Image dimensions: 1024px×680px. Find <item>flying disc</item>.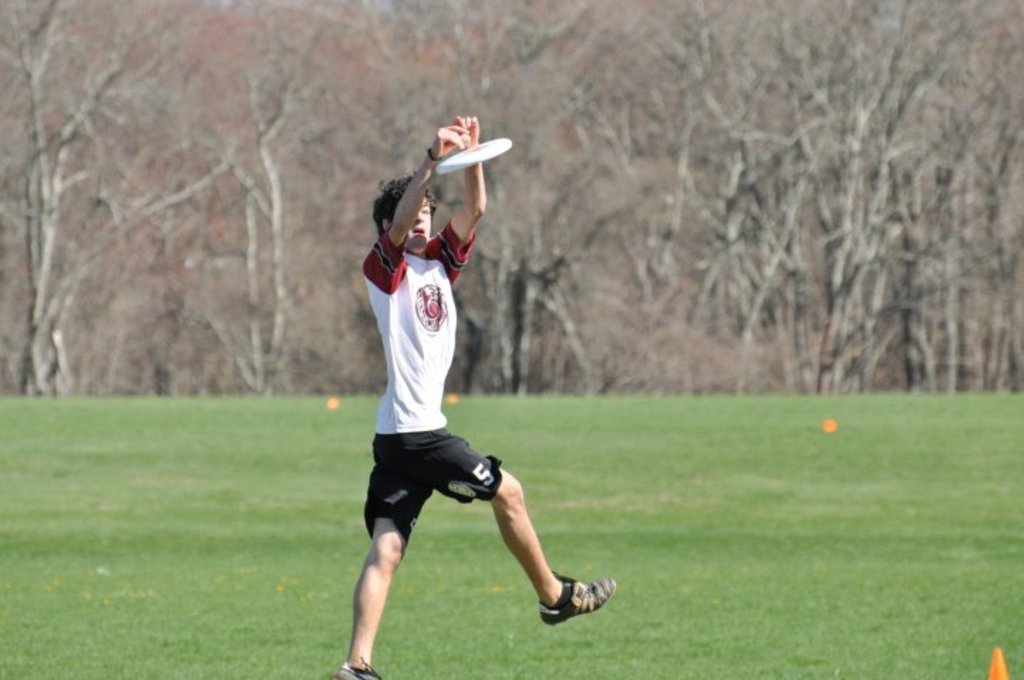
x1=437 y1=138 x2=512 y2=174.
